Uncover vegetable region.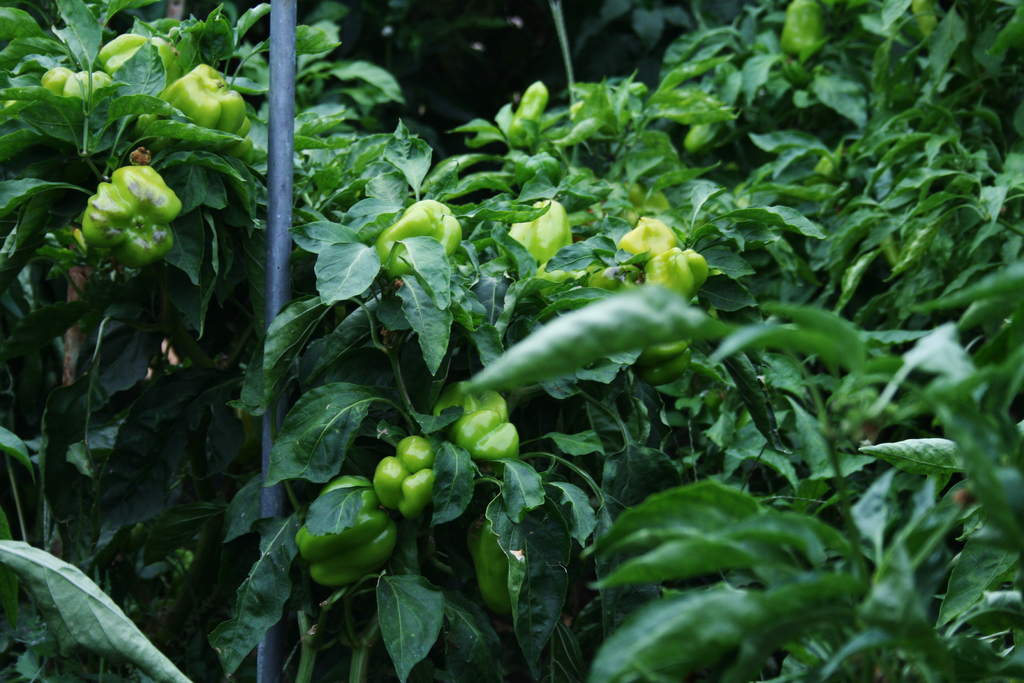
Uncovered: pyautogui.locateOnScreen(615, 214, 682, 268).
